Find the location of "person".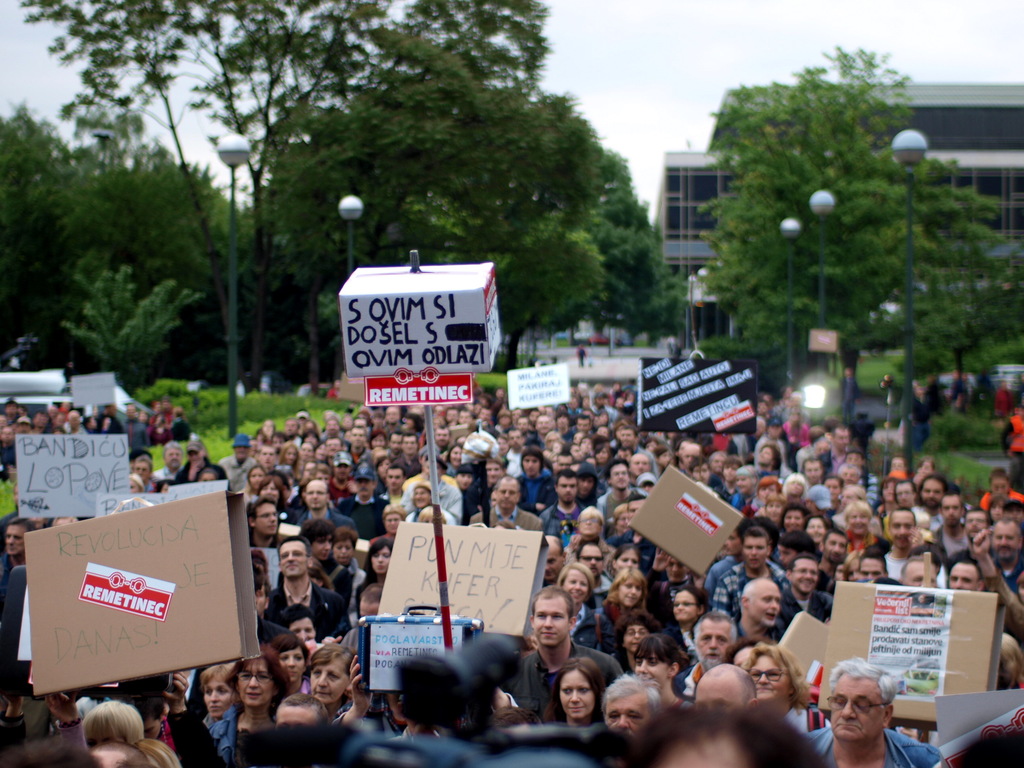
Location: (left=949, top=552, right=1003, bottom=621).
